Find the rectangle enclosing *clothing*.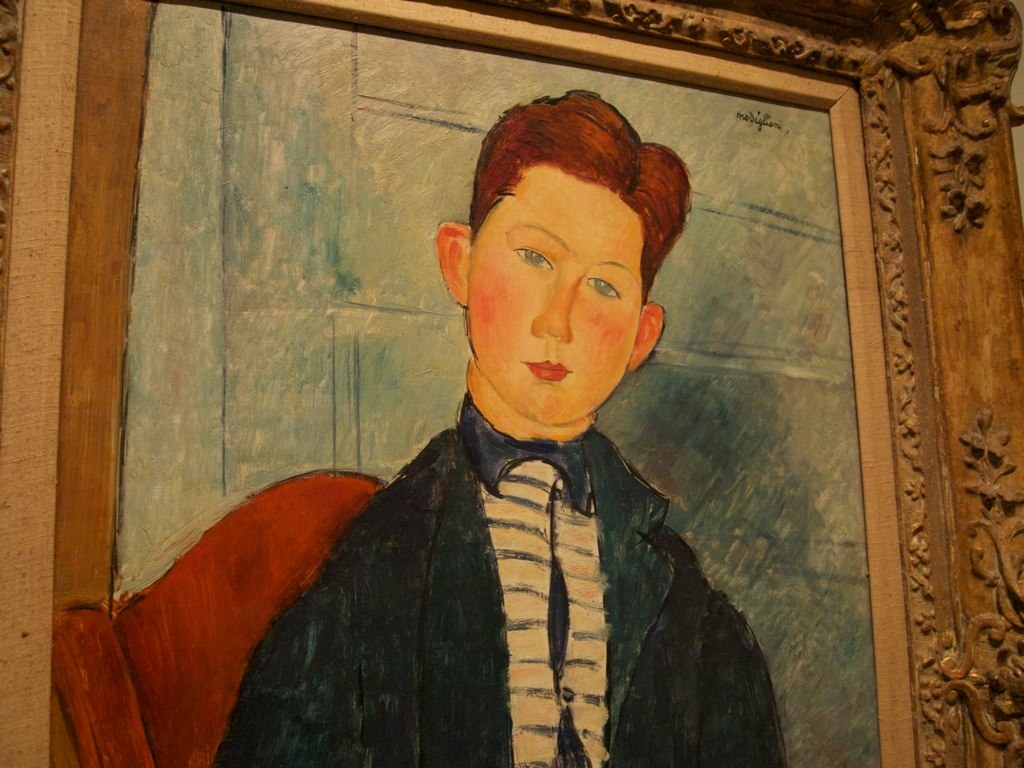
<region>136, 299, 774, 767</region>.
